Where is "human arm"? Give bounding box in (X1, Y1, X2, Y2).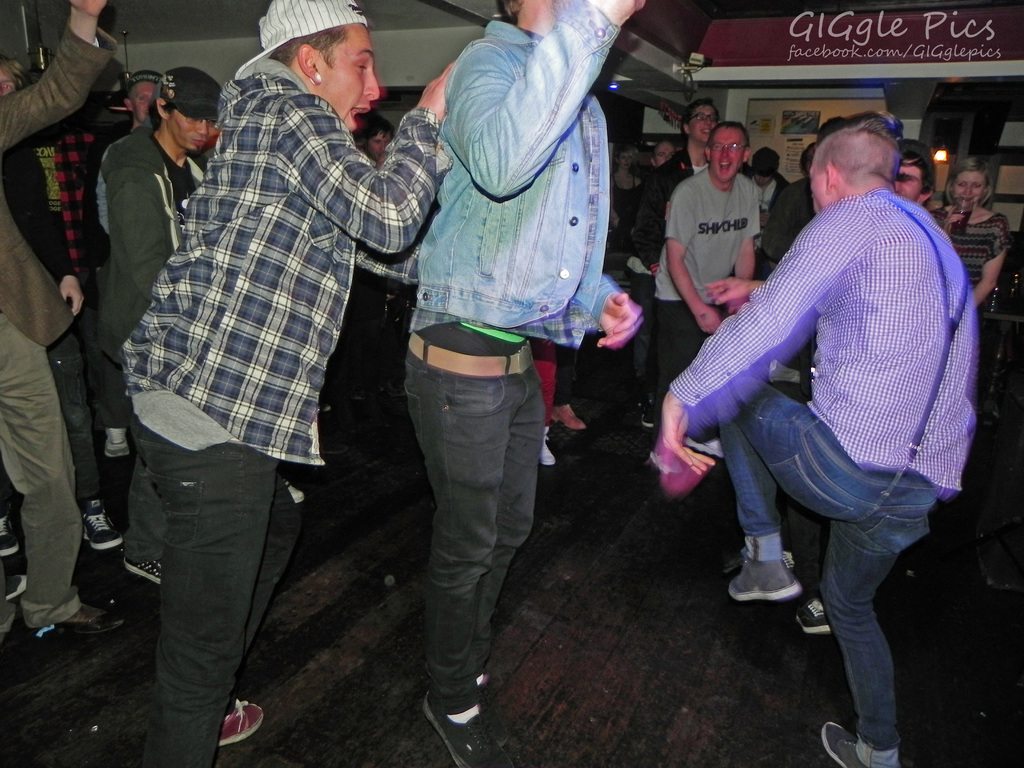
(656, 222, 857, 470).
